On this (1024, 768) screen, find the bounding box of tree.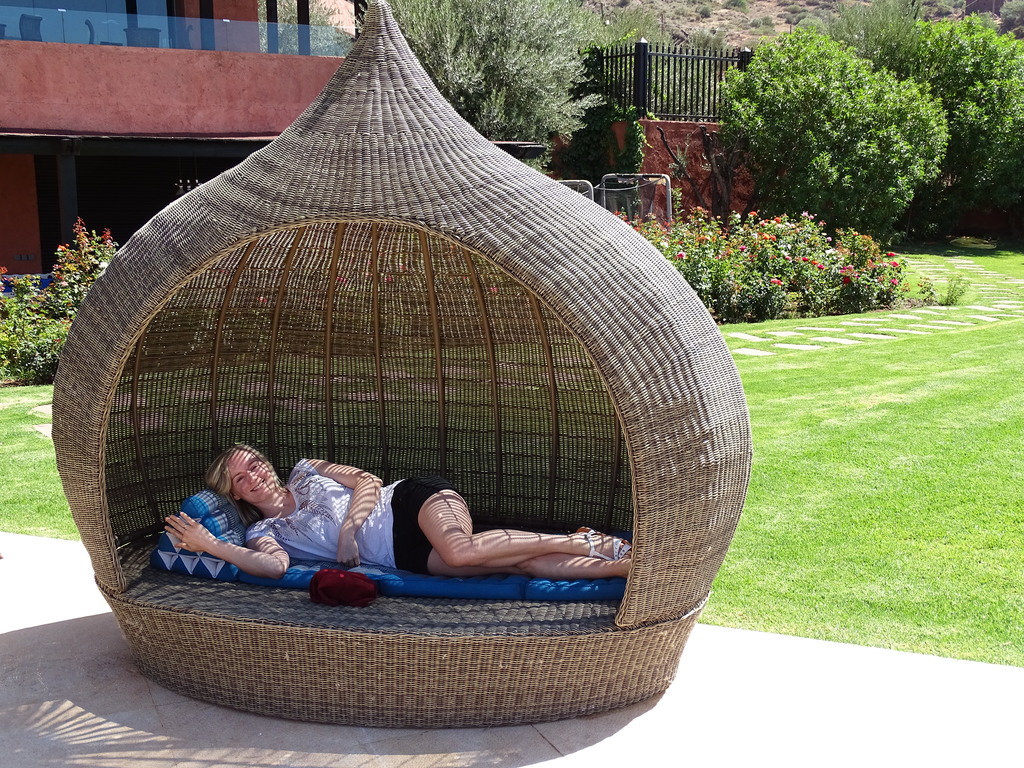
Bounding box: <box>702,26,987,247</box>.
